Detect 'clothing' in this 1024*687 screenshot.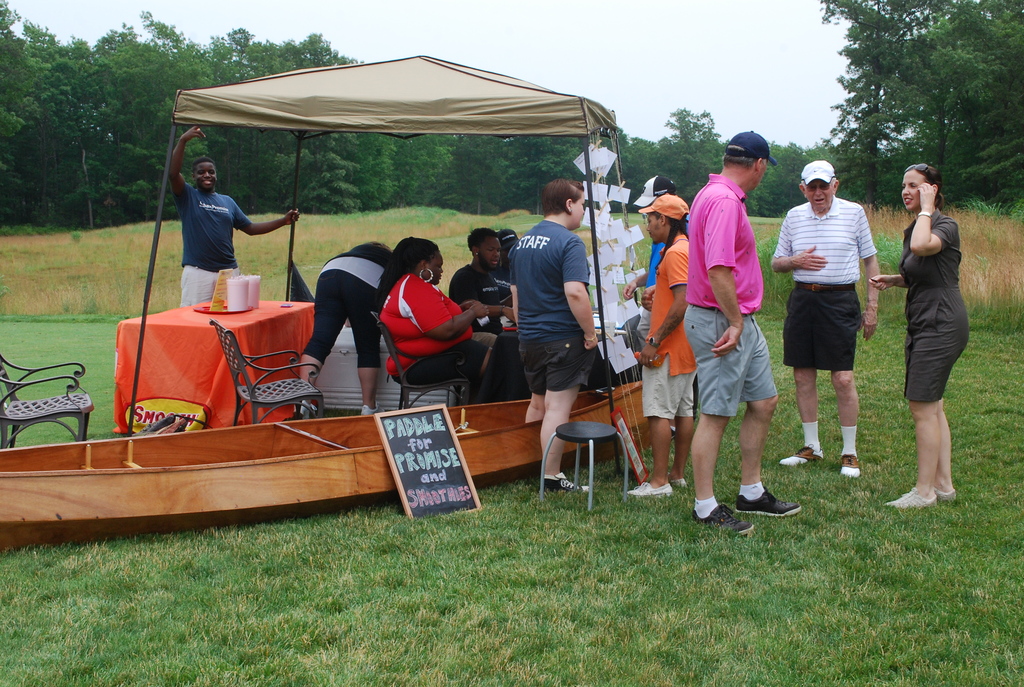
Detection: pyautogui.locateOnScreen(382, 275, 482, 384).
